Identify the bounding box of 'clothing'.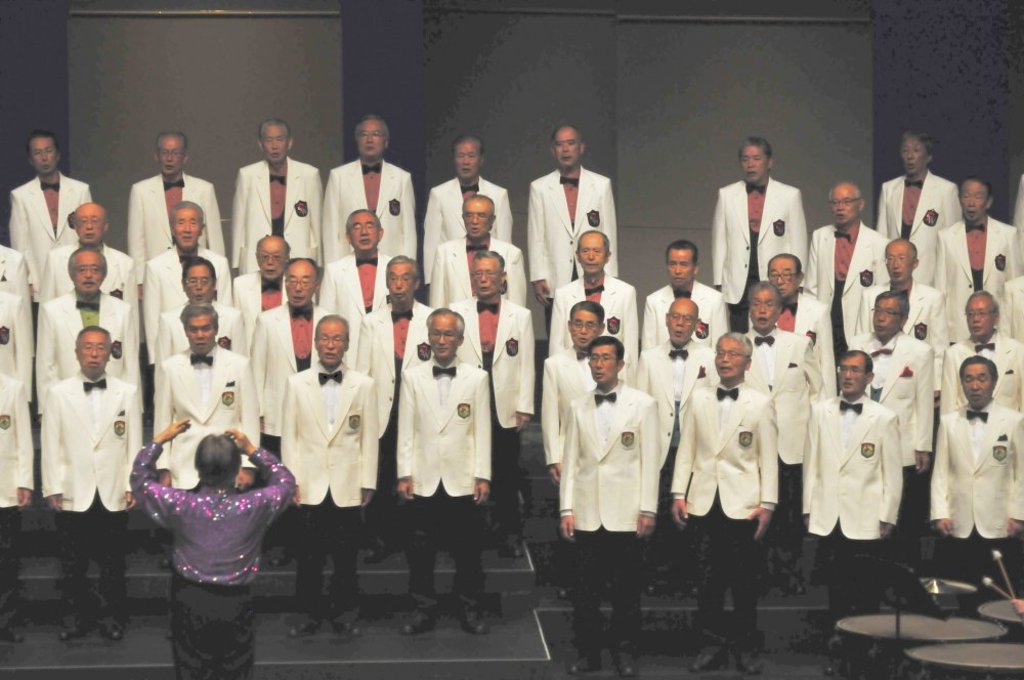
445, 291, 536, 526.
